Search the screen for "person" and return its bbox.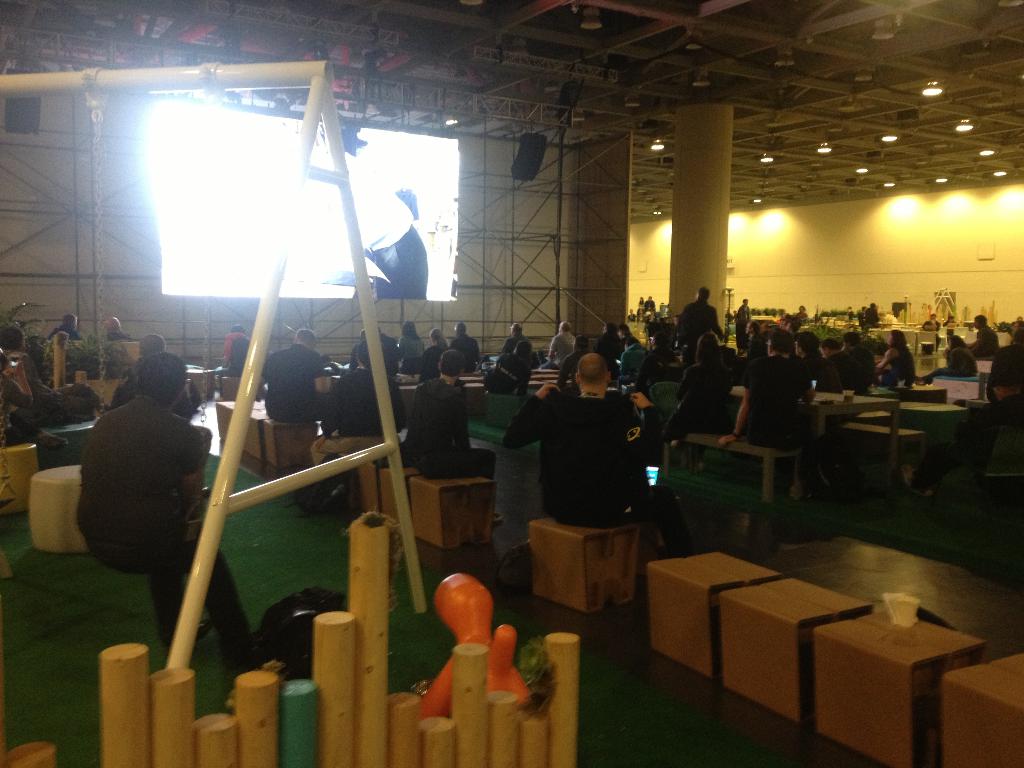
Found: box=[506, 326, 669, 632].
